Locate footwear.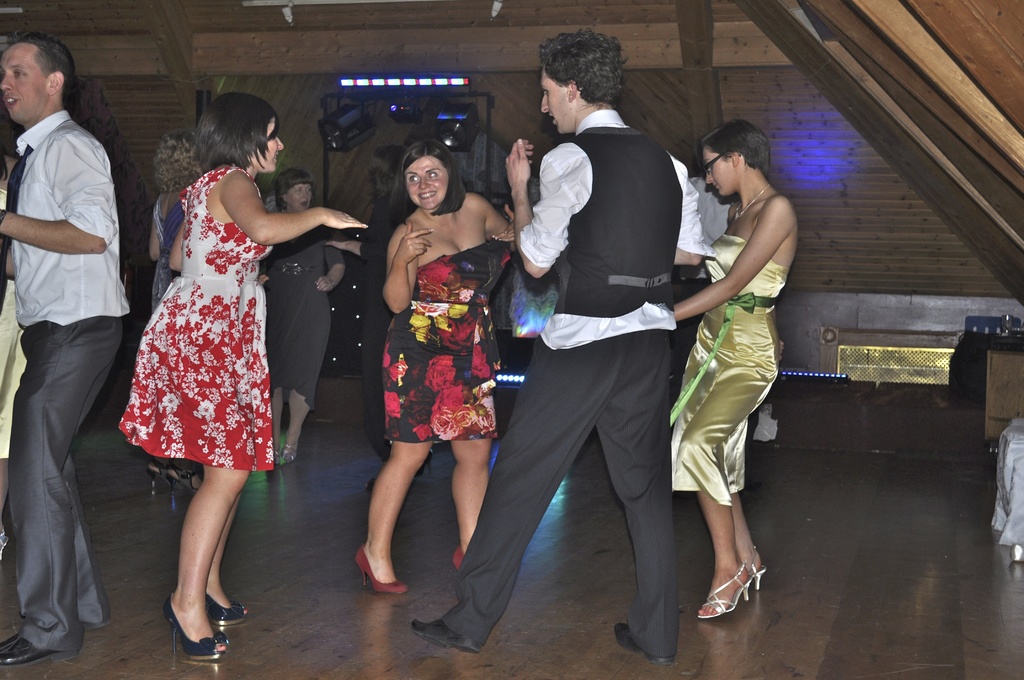
Bounding box: rect(275, 436, 300, 469).
